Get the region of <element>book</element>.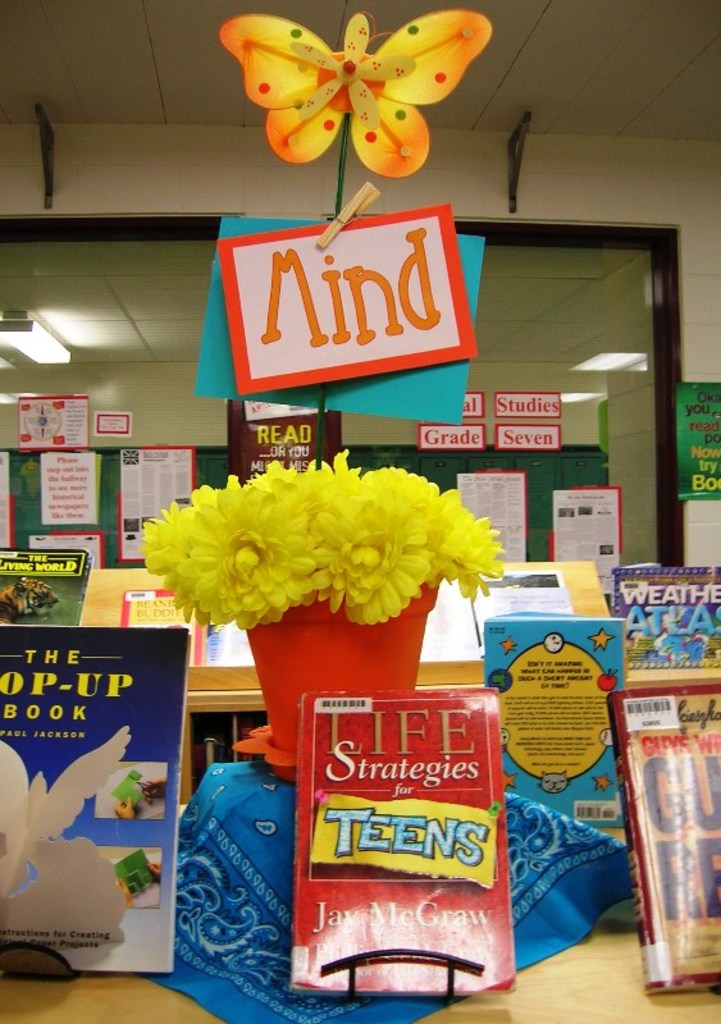
{"left": 0, "top": 625, "right": 193, "bottom": 984}.
